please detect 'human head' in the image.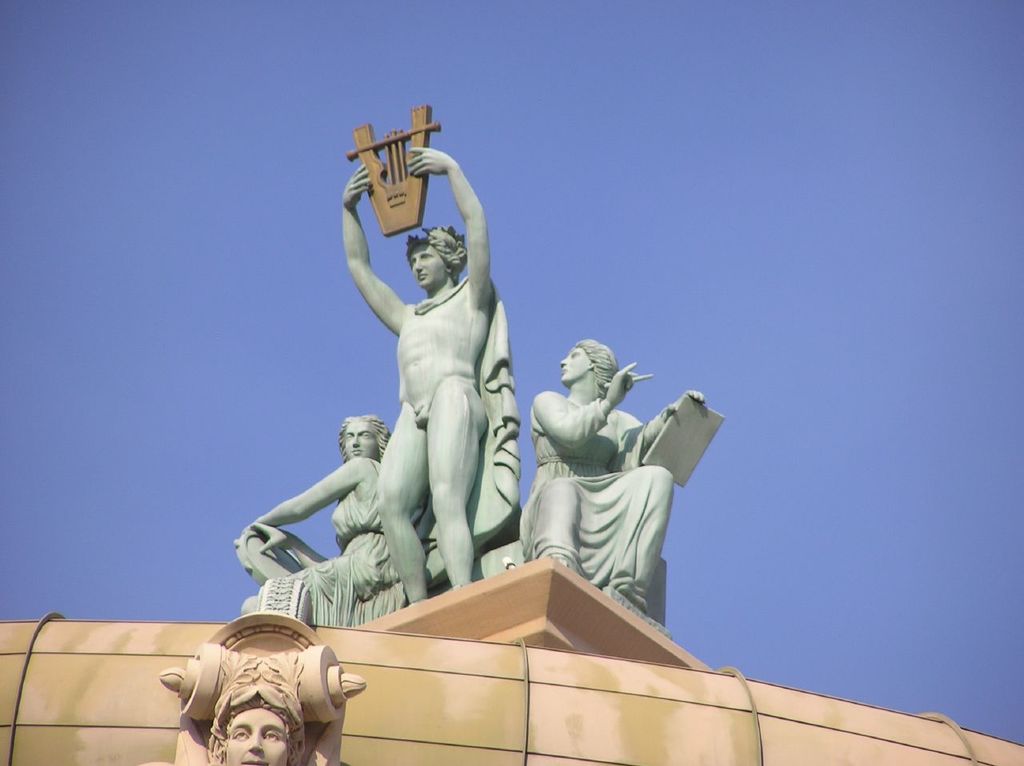
region(216, 695, 312, 765).
